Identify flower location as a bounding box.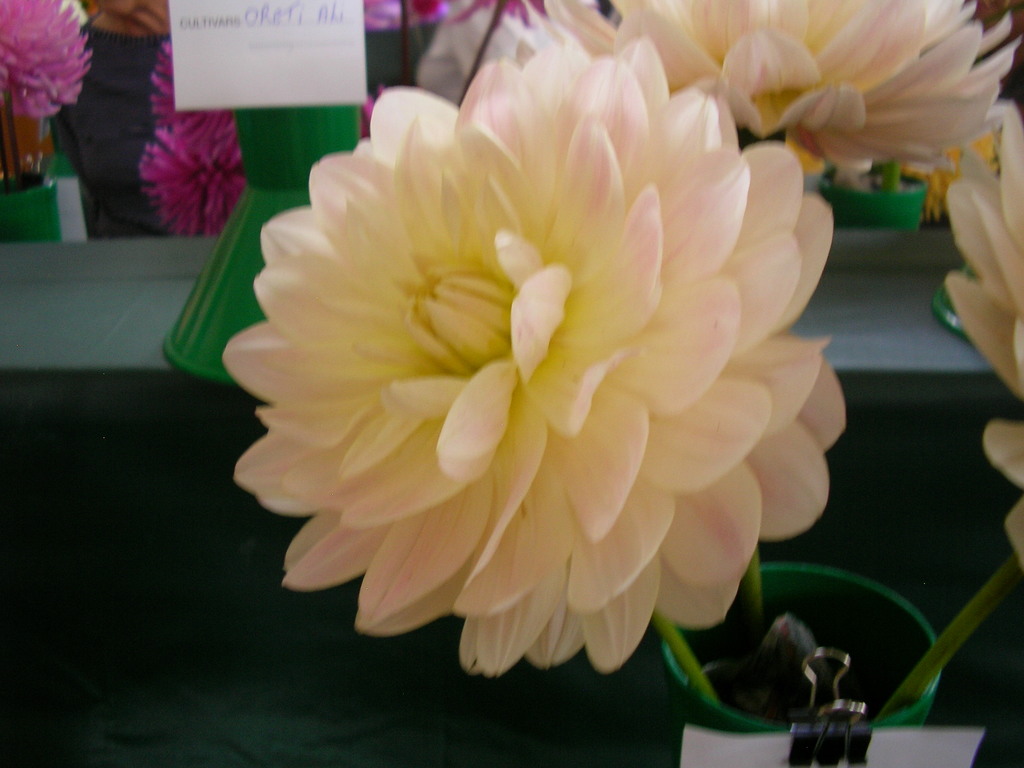
pyautogui.locateOnScreen(138, 125, 250, 240).
